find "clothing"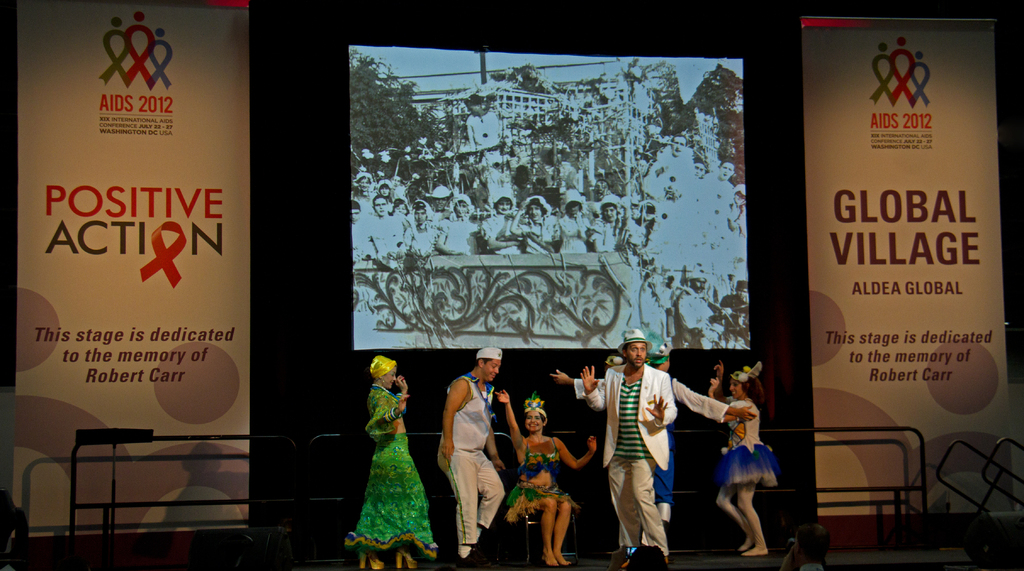
(x1=514, y1=439, x2=570, y2=517)
